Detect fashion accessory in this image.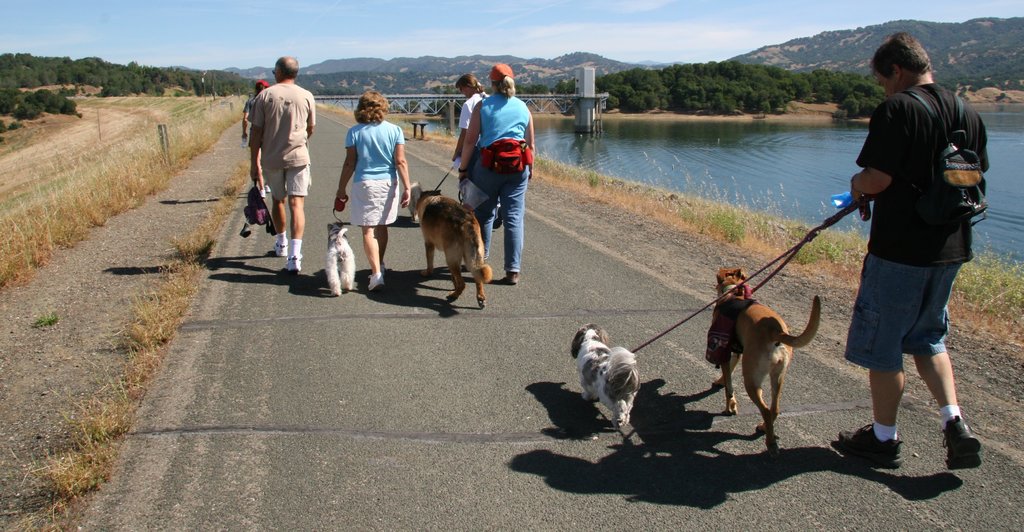
Detection: pyautogui.locateOnScreen(847, 170, 861, 193).
